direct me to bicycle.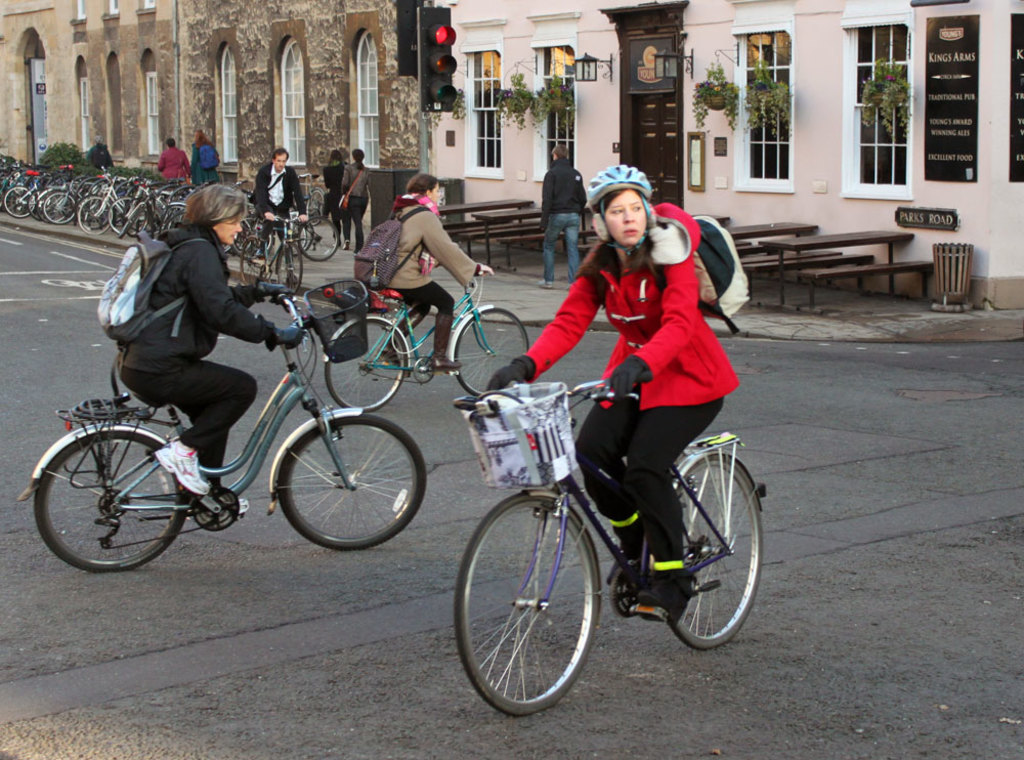
Direction: pyautogui.locateOnScreen(70, 166, 118, 231).
